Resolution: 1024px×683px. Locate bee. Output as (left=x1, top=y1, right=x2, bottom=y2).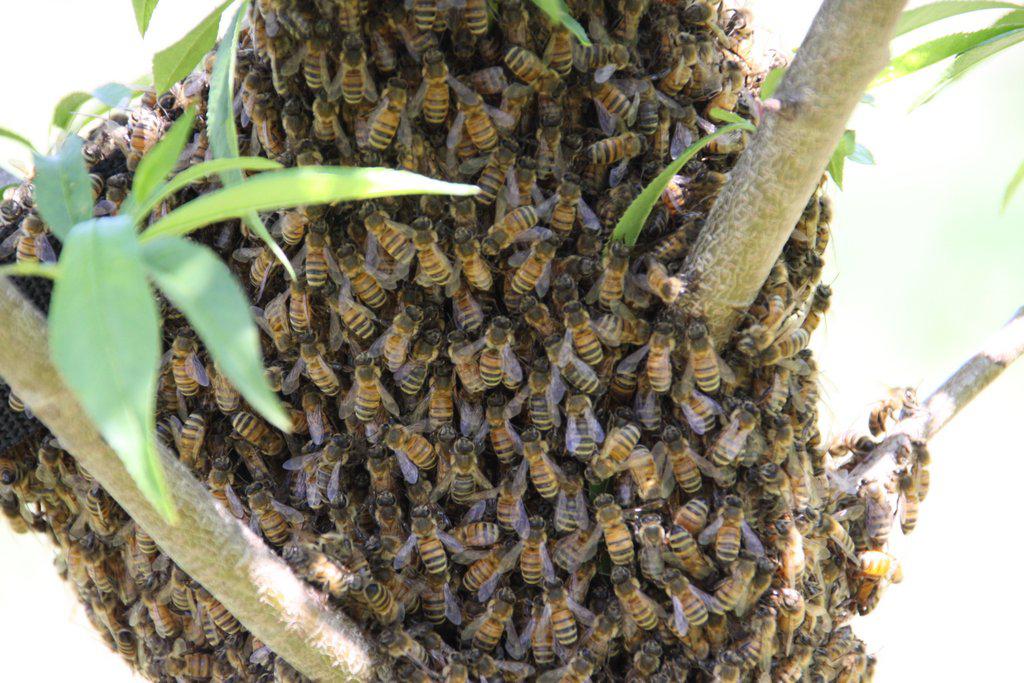
(left=536, top=577, right=587, bottom=642).
